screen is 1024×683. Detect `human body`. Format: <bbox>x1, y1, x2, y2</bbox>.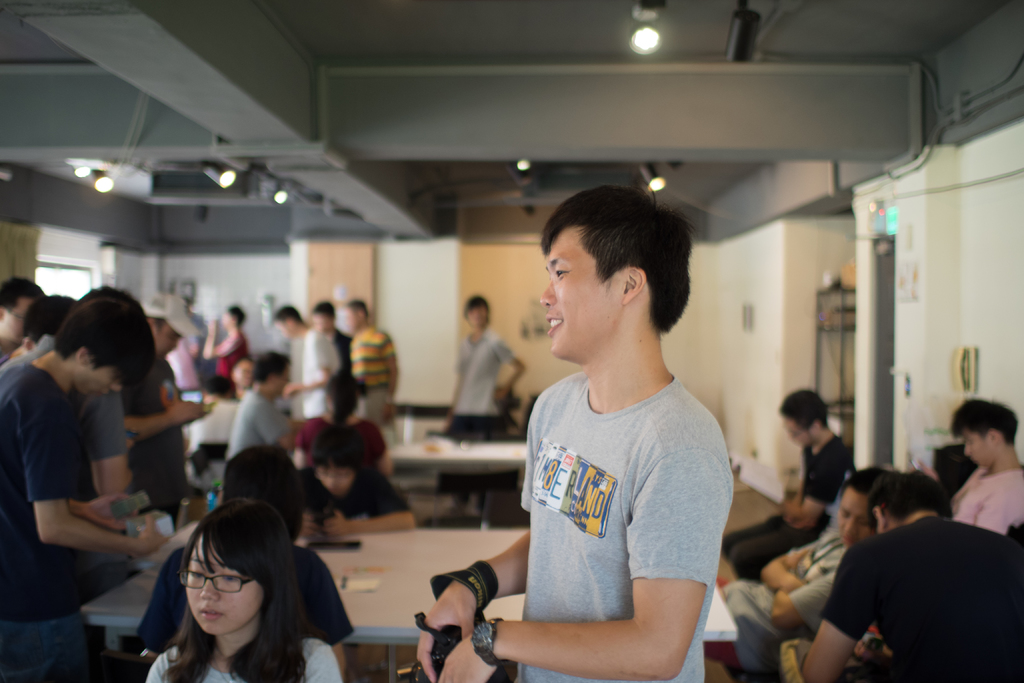
<bbox>307, 295, 353, 420</bbox>.
